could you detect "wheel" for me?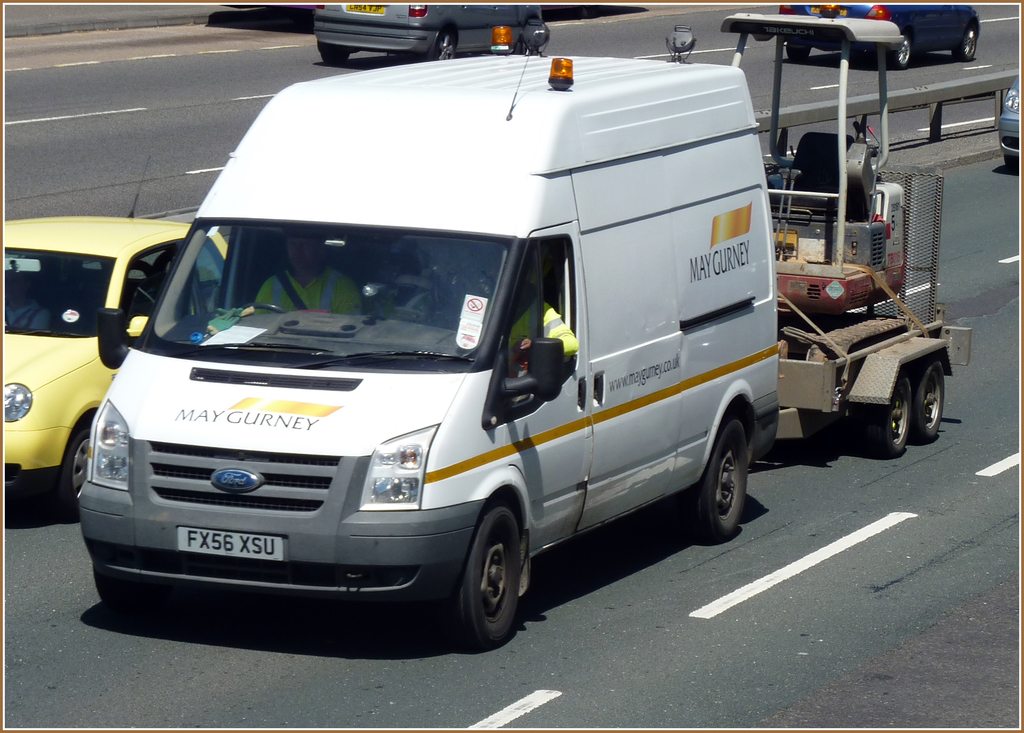
Detection result: 445 518 532 643.
